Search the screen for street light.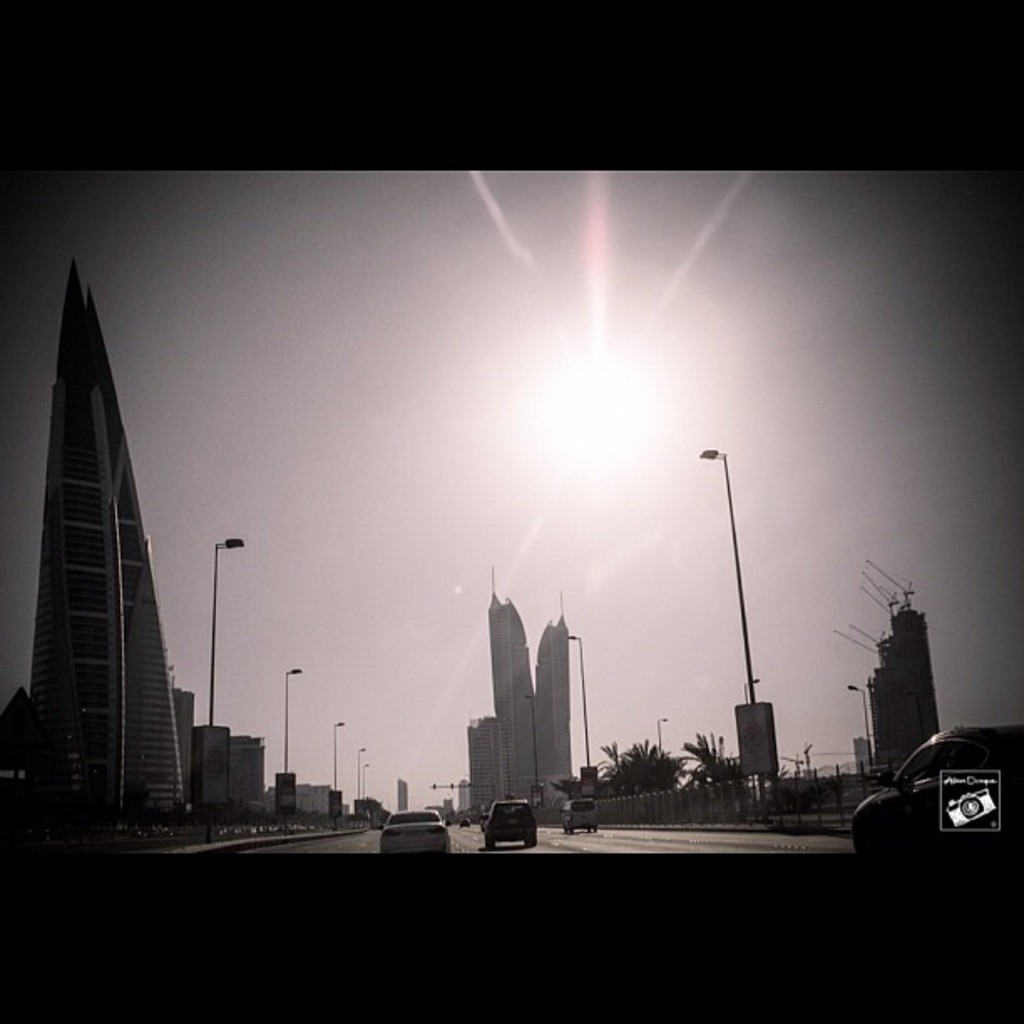
Found at left=331, top=716, right=345, bottom=788.
